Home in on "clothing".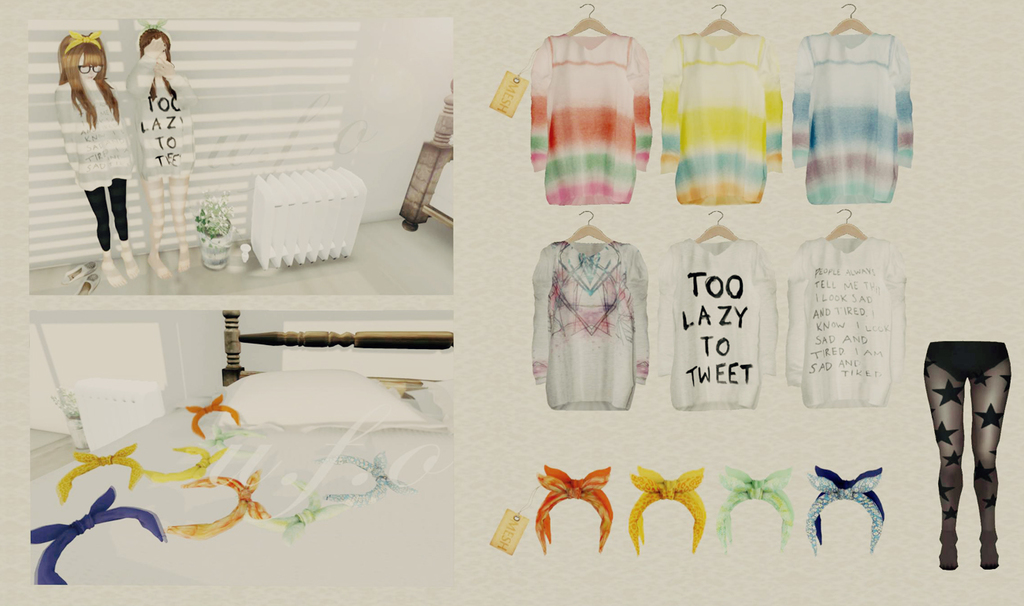
Homed in at select_region(931, 343, 1009, 380).
